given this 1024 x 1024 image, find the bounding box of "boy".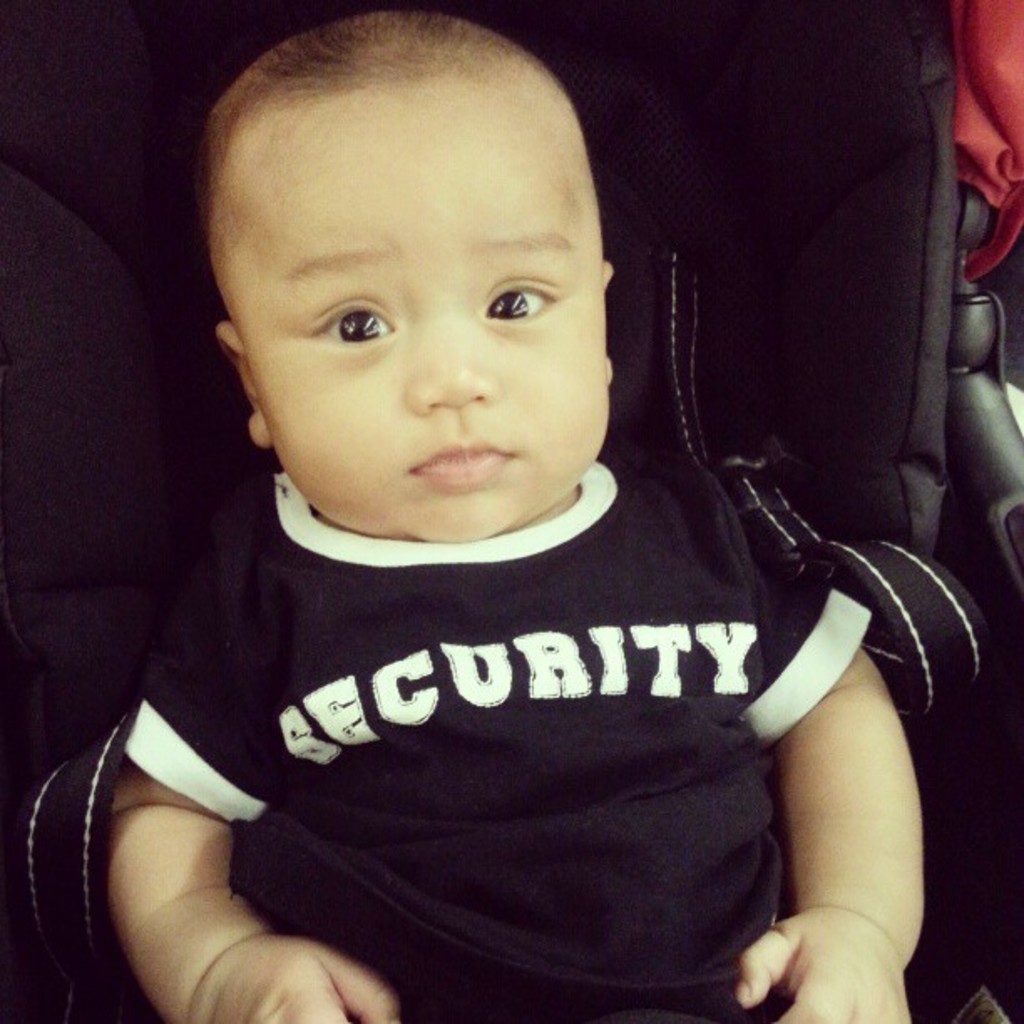
100 10 927 1022.
